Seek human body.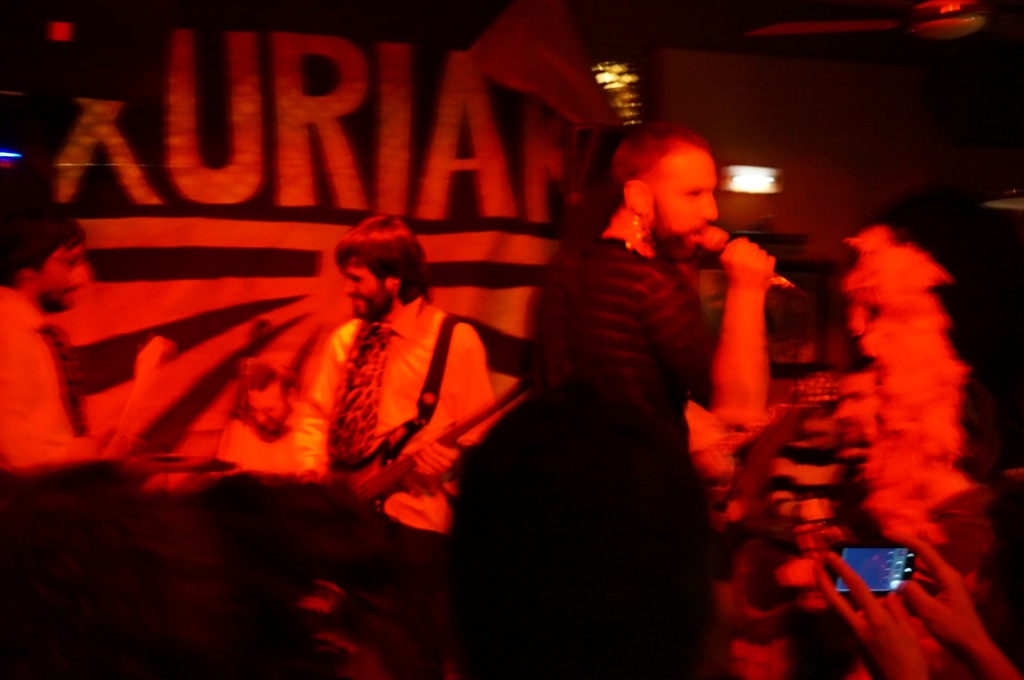
bbox=[525, 103, 828, 617].
